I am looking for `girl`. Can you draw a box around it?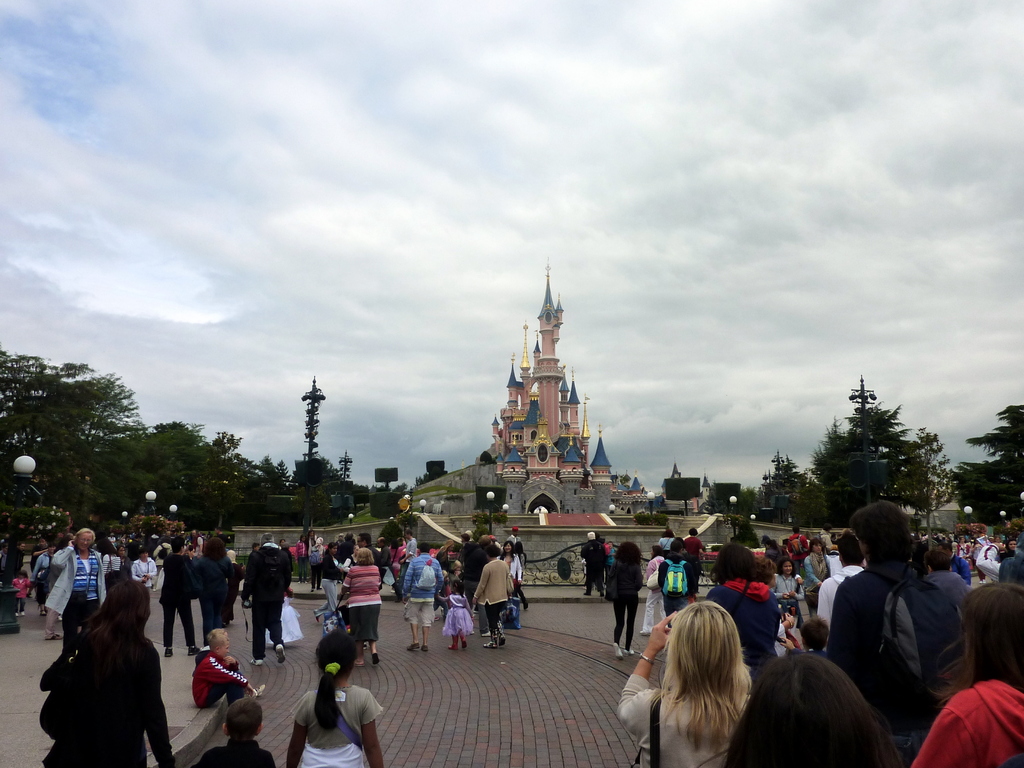
Sure, the bounding box is locate(42, 580, 177, 766).
